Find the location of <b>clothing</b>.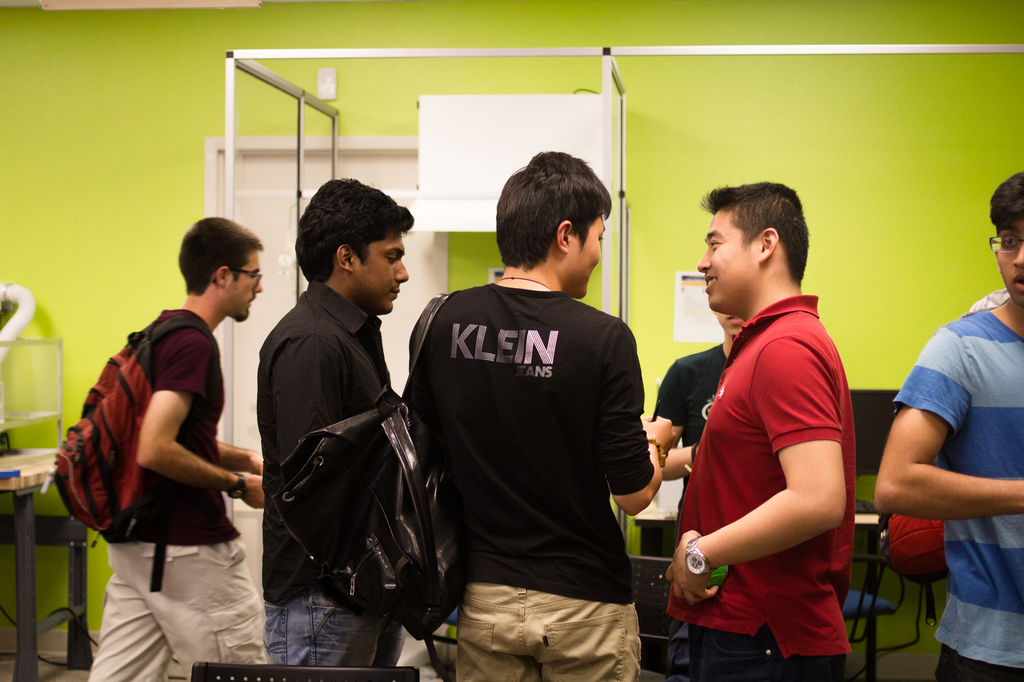
Location: box(682, 255, 858, 652).
